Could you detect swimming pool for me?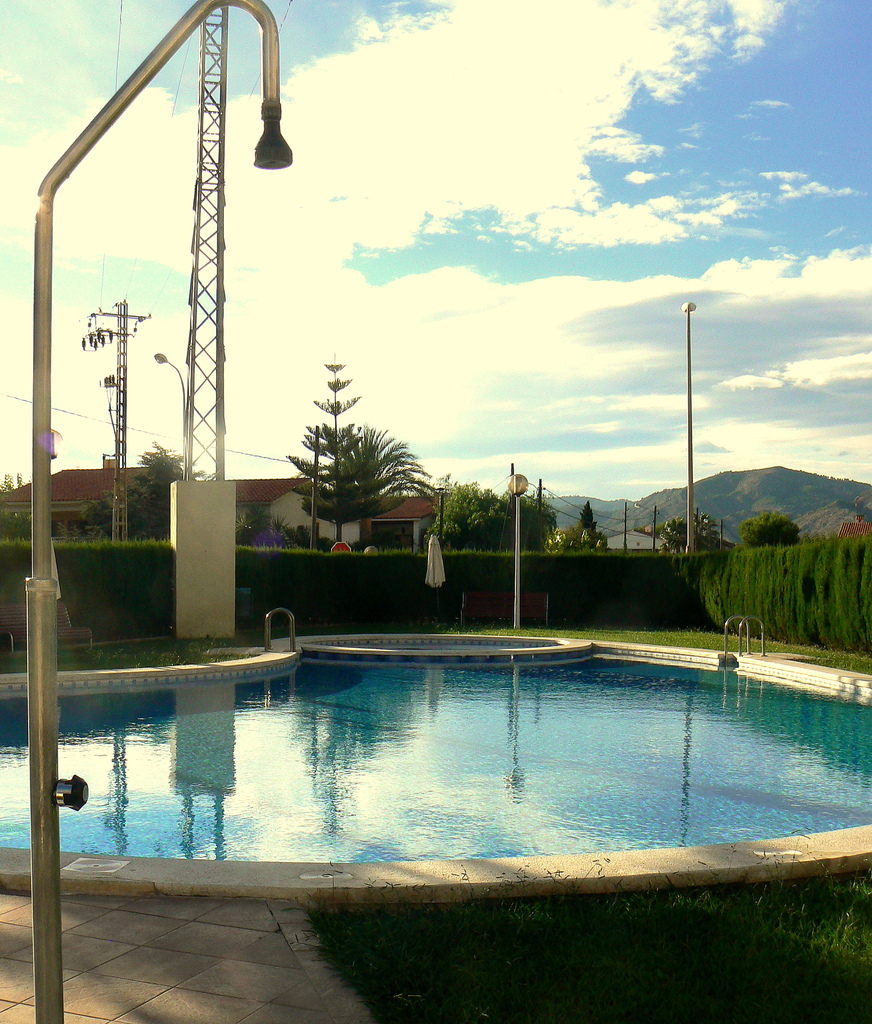
Detection result: <bbox>276, 633, 596, 657</bbox>.
